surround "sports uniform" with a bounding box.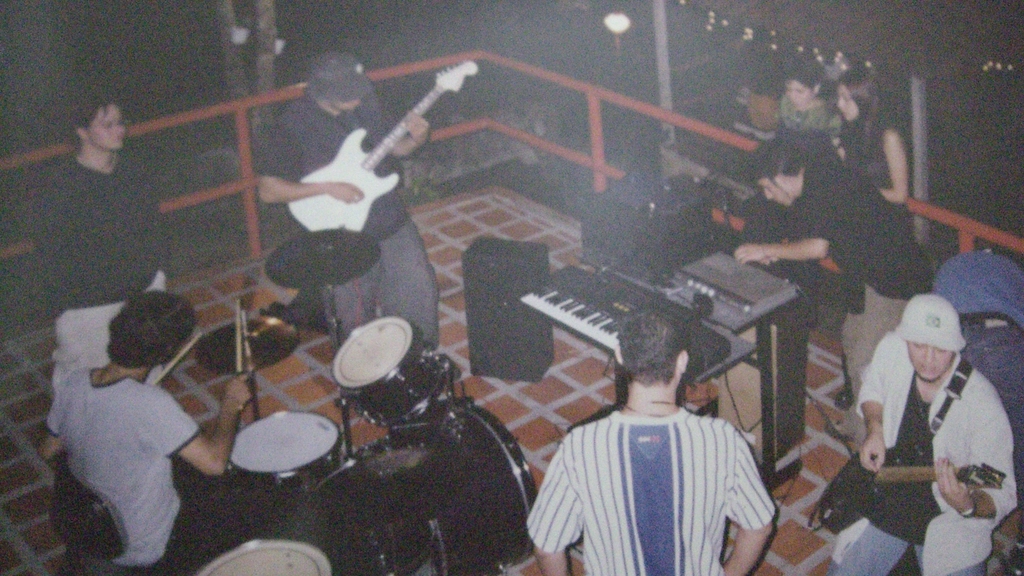
l=525, t=406, r=777, b=575.
